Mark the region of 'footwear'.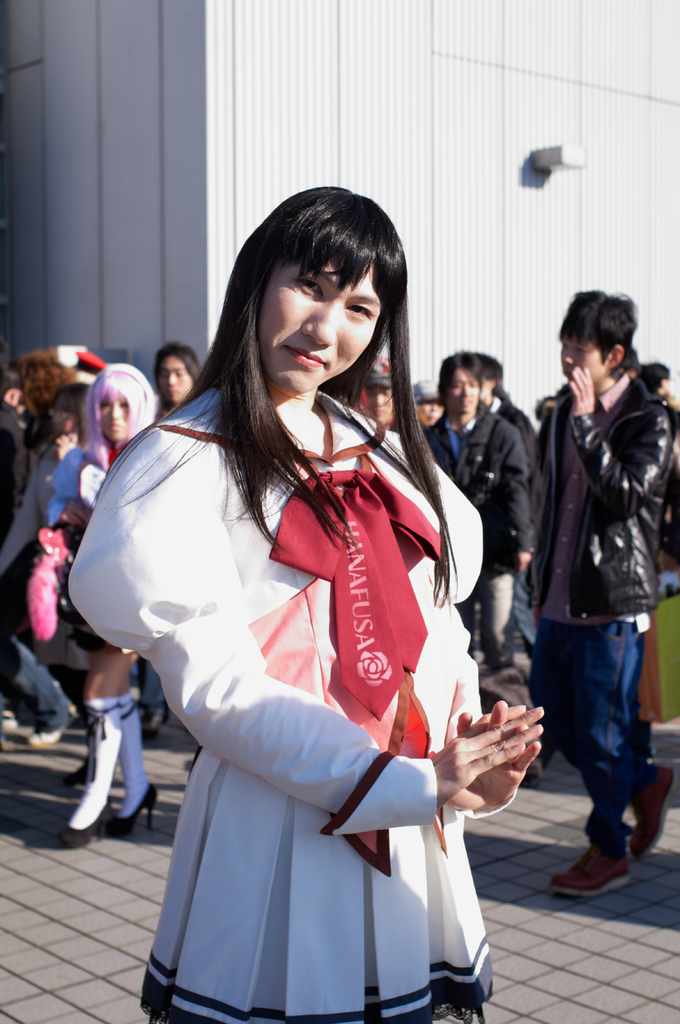
Region: locate(625, 762, 679, 862).
